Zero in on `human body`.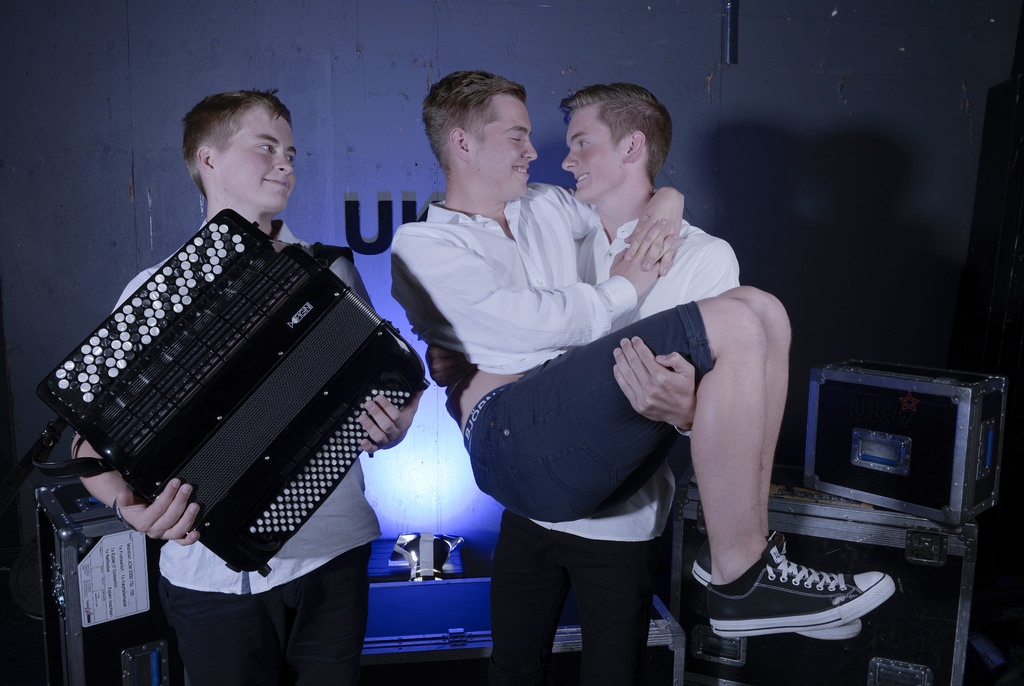
Zeroed in: x1=72, y1=88, x2=424, y2=685.
